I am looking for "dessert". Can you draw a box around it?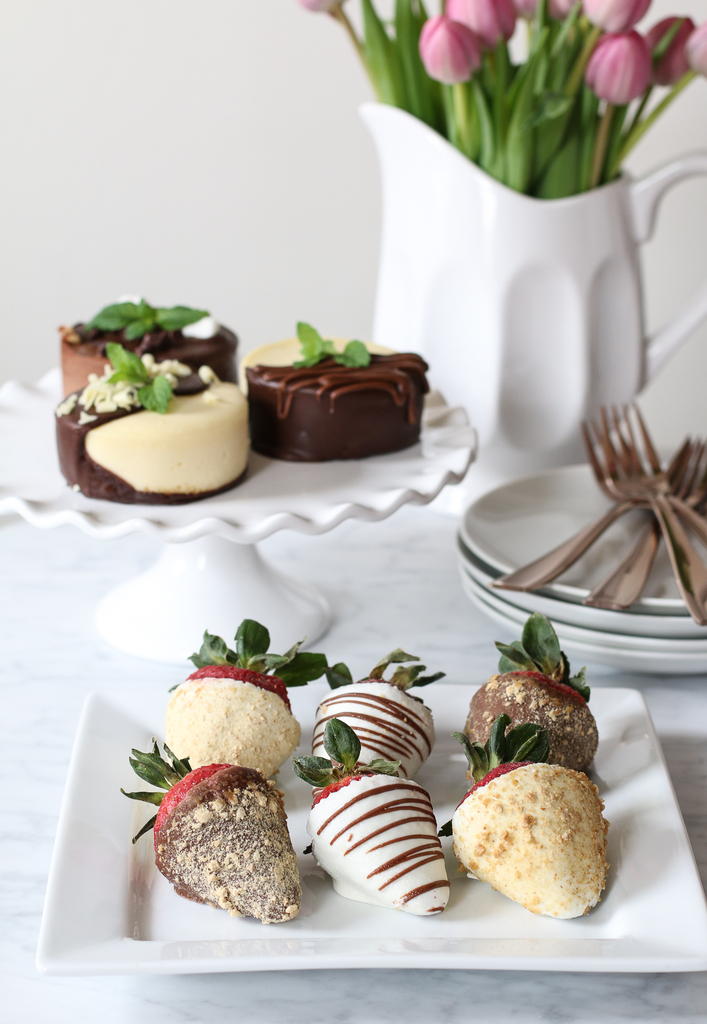
Sure, the bounding box is box=[57, 348, 255, 502].
